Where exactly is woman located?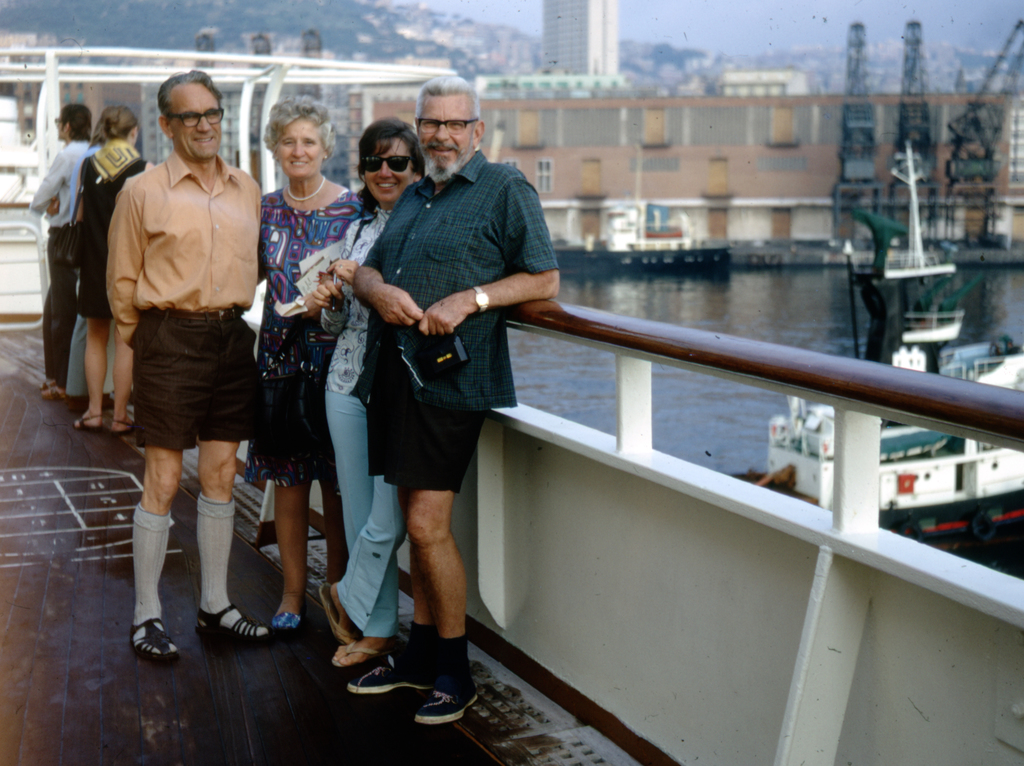
Its bounding box is 308, 114, 429, 672.
